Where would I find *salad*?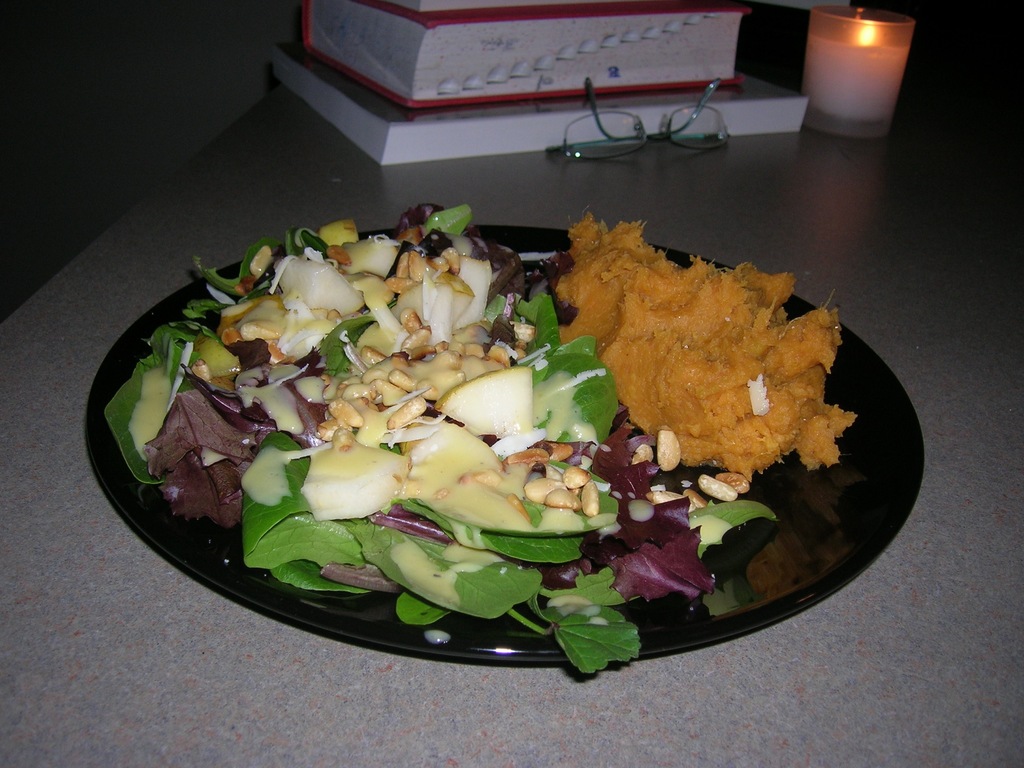
At detection(96, 195, 780, 669).
